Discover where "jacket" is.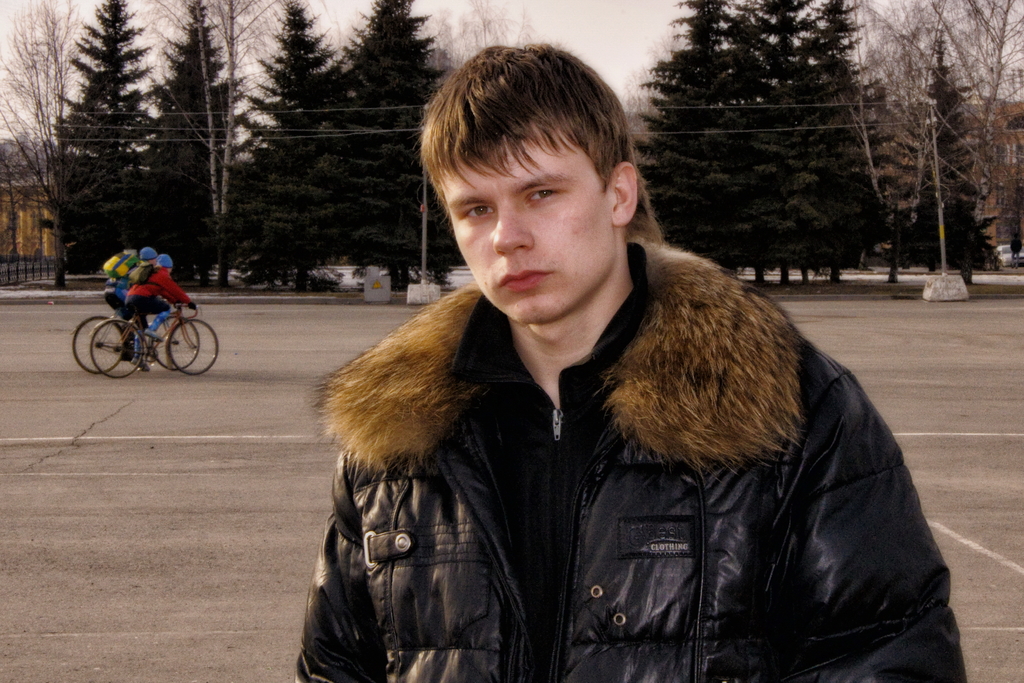
Discovered at <region>106, 256, 160, 295</region>.
